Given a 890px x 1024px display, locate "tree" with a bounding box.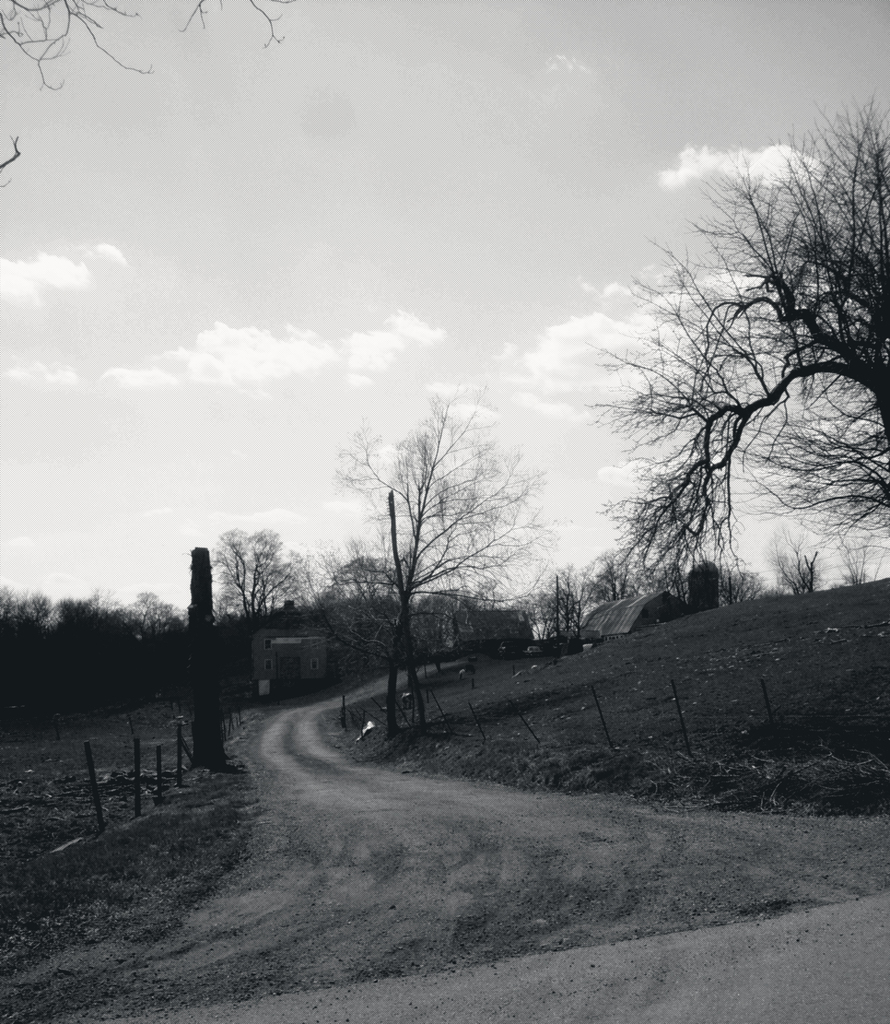
Located: 590/102/866/667.
